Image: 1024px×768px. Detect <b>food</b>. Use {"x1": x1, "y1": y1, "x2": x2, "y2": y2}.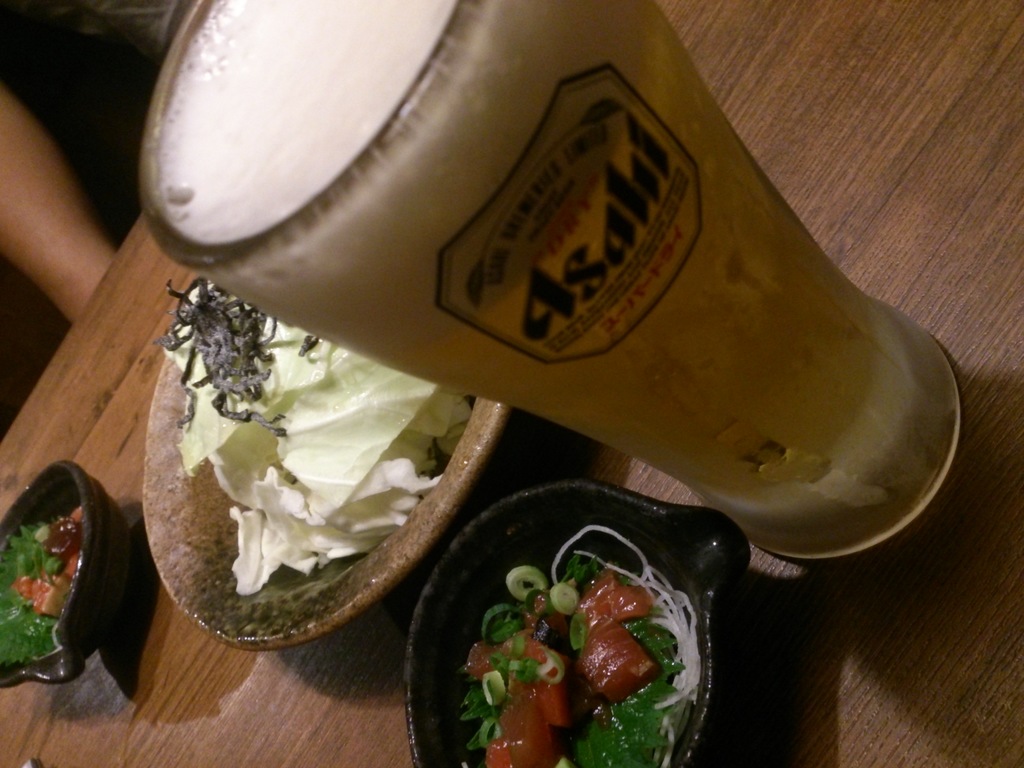
{"x1": 149, "y1": 271, "x2": 474, "y2": 598}.
